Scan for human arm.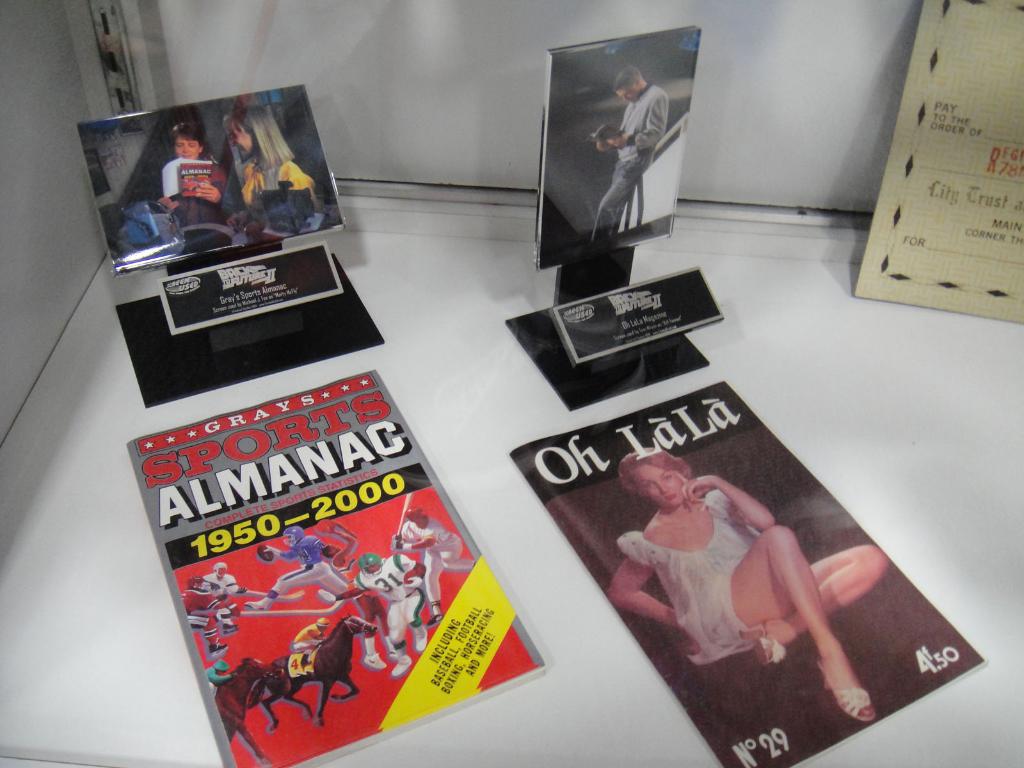
Scan result: box(244, 163, 314, 237).
